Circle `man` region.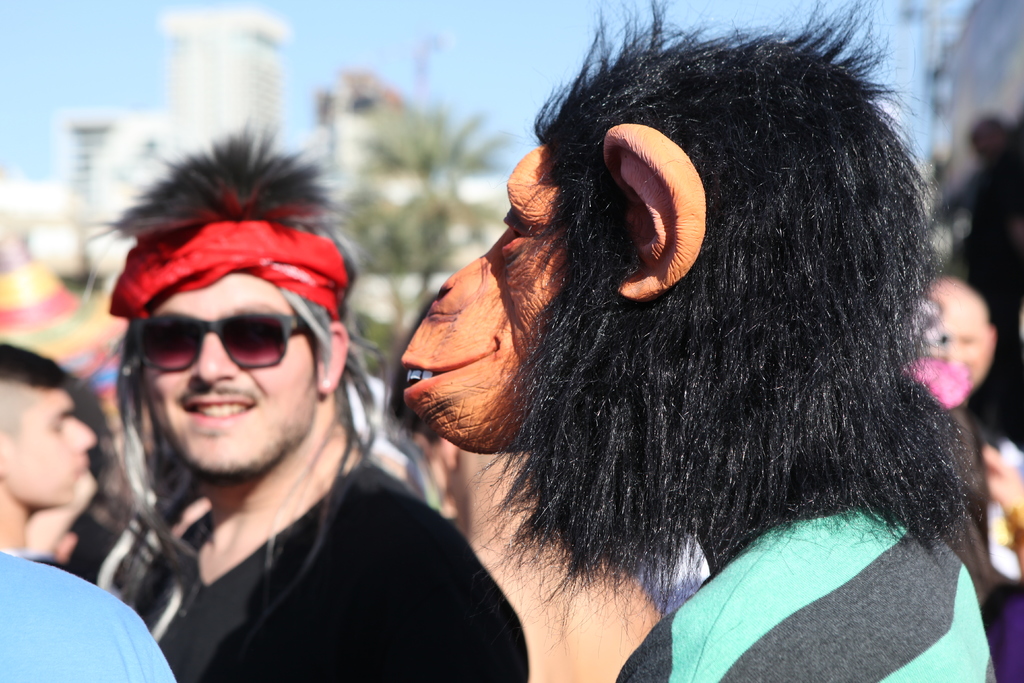
Region: 0,548,175,682.
